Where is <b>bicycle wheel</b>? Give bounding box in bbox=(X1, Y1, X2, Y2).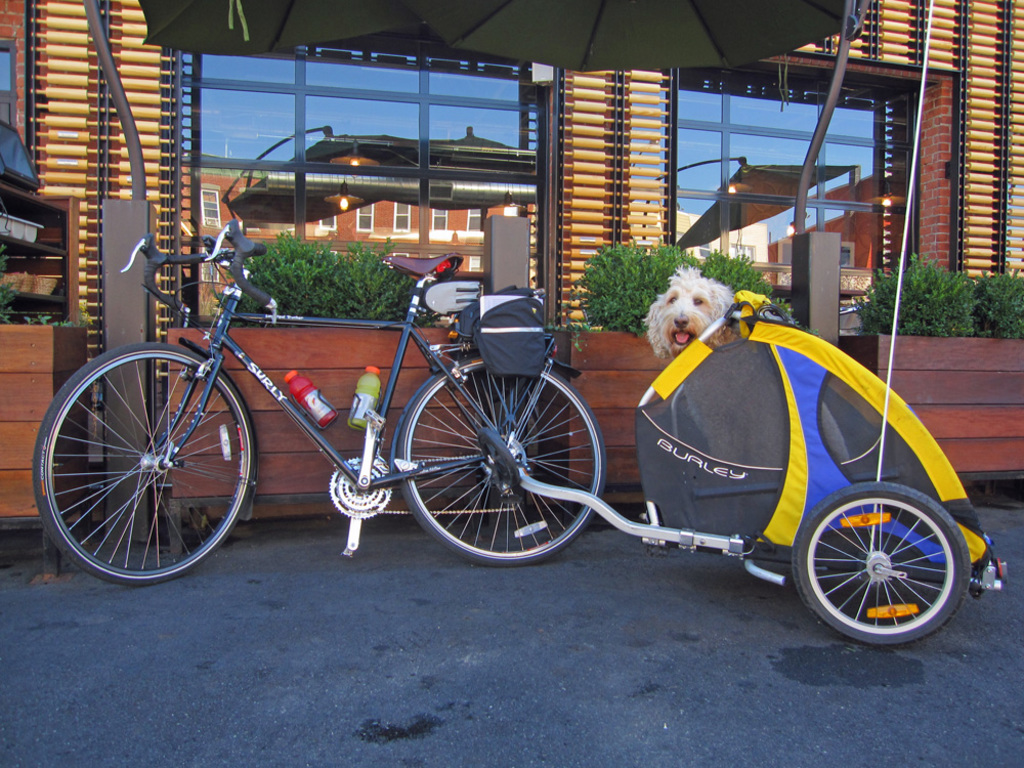
bbox=(787, 481, 972, 644).
